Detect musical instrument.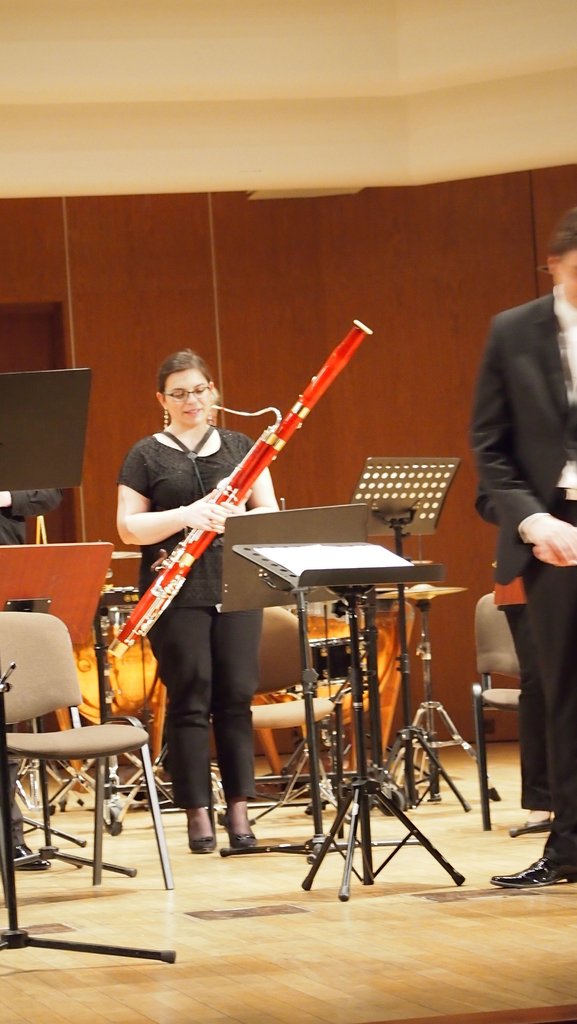
Detected at x1=147, y1=330, x2=373, y2=627.
